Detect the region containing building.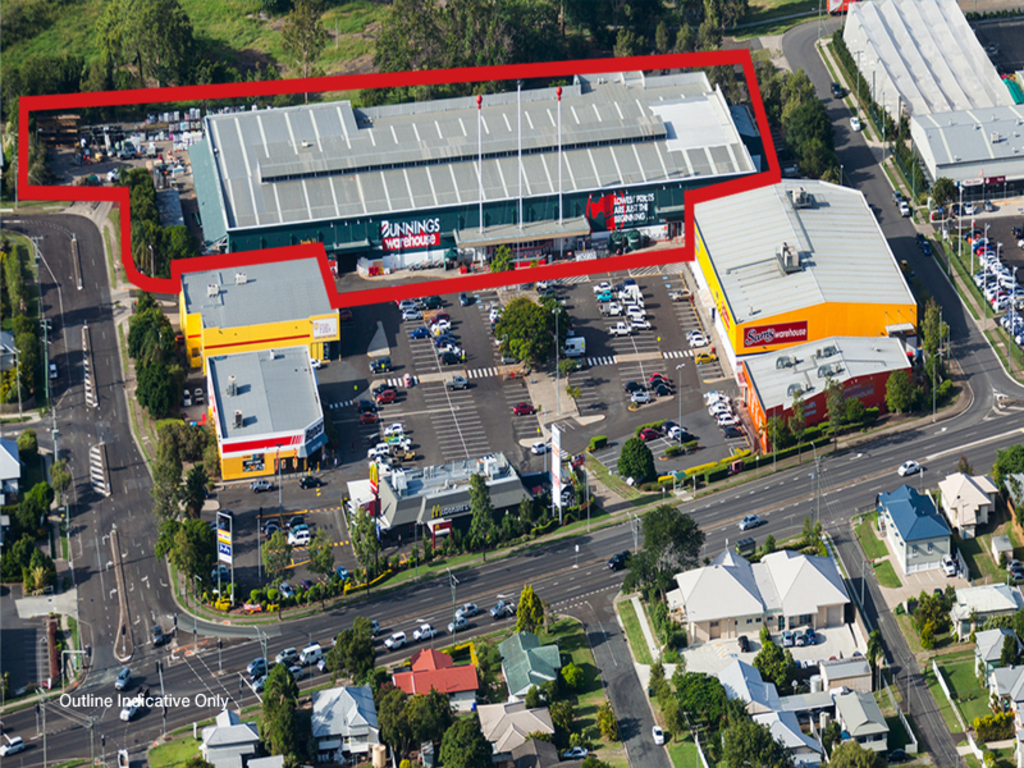
(186,63,759,275).
